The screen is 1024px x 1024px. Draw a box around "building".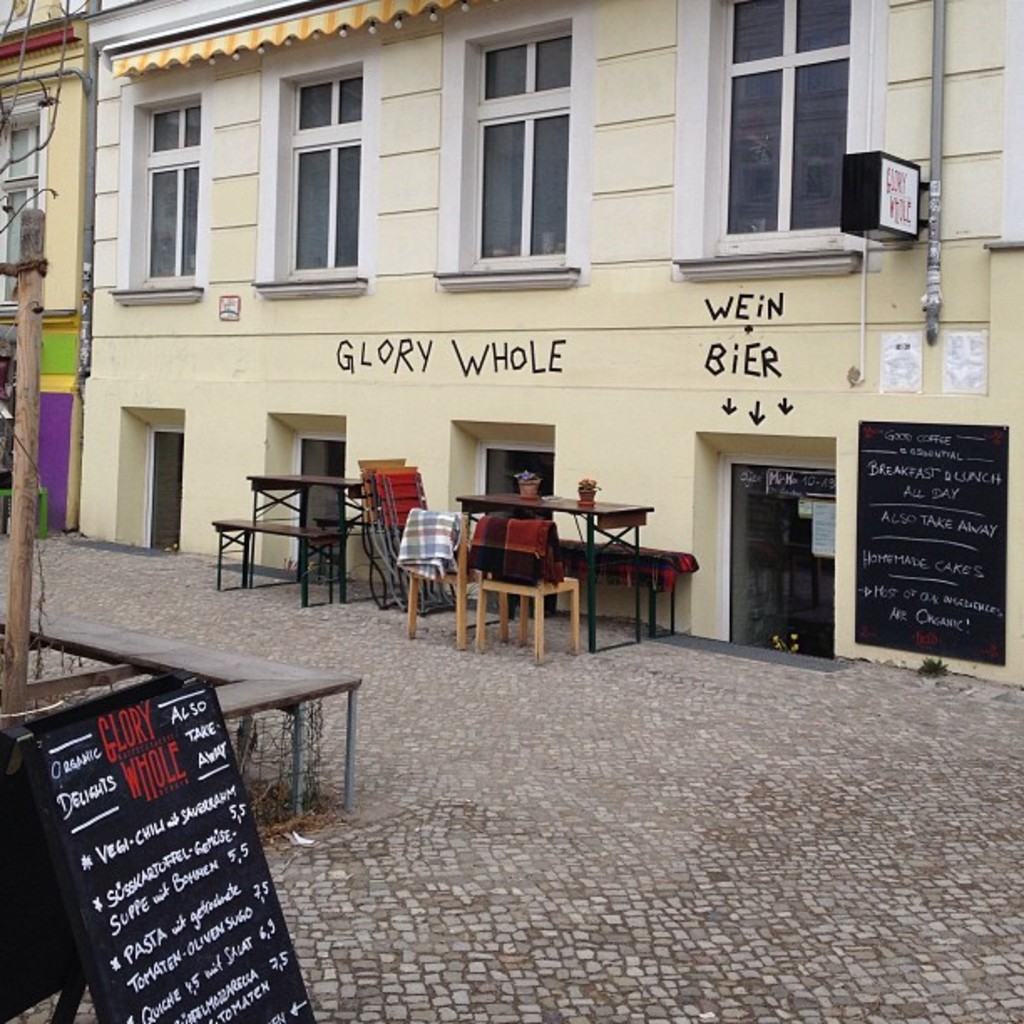
bbox=[84, 2, 1021, 686].
